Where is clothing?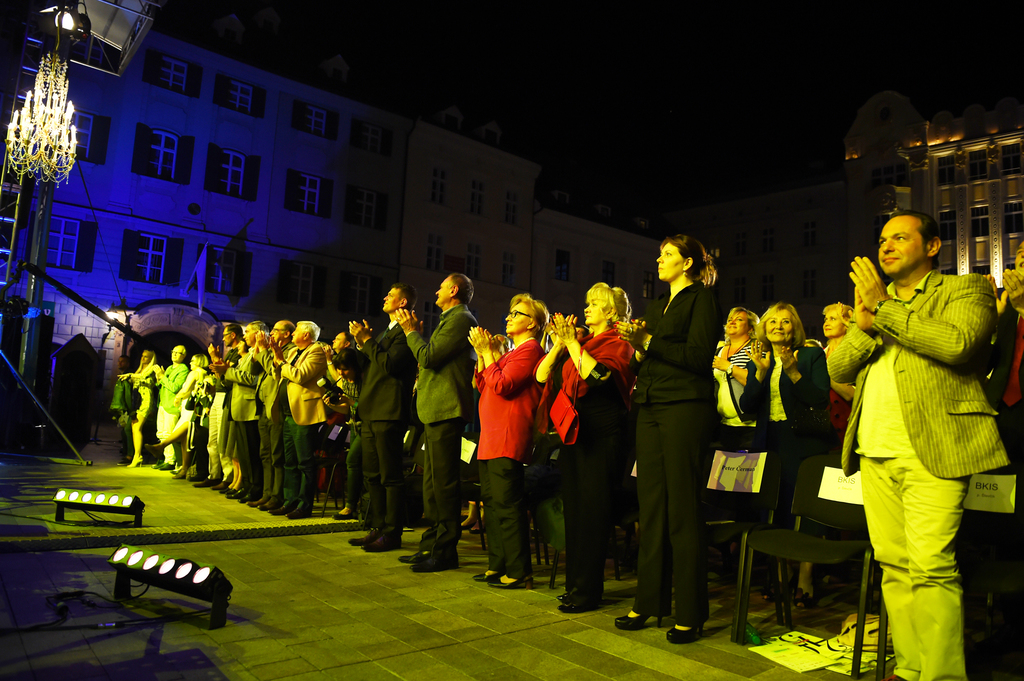
(638, 232, 739, 639).
